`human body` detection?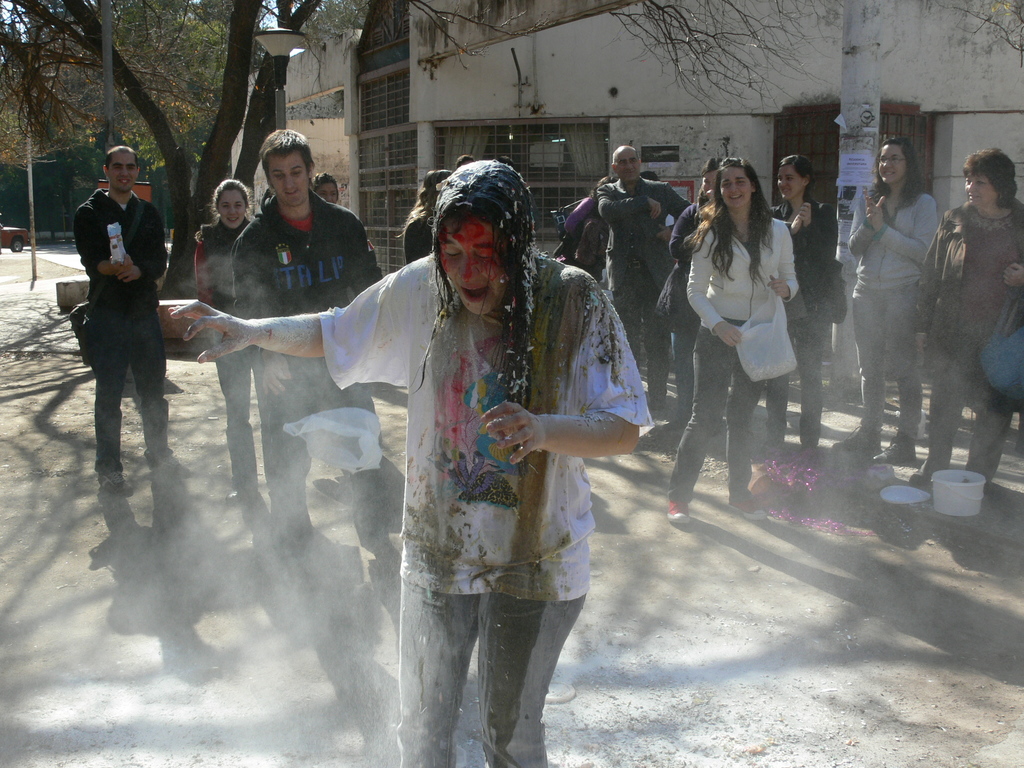
bbox=[402, 173, 451, 264]
